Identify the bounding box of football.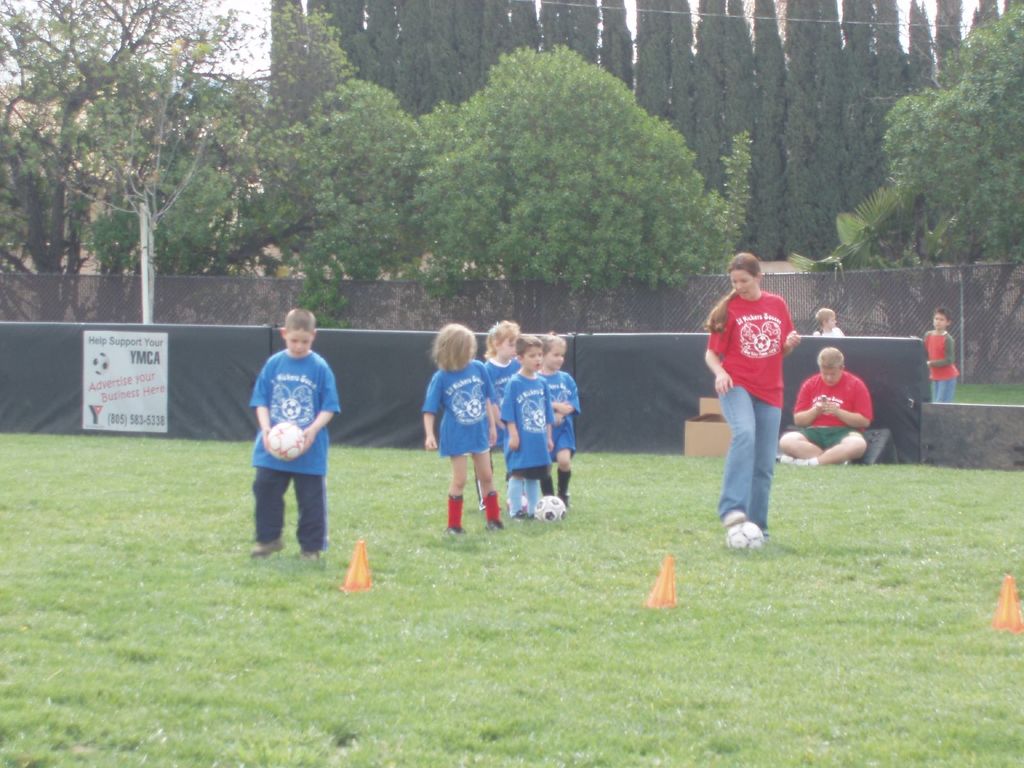
box=[724, 516, 765, 552].
